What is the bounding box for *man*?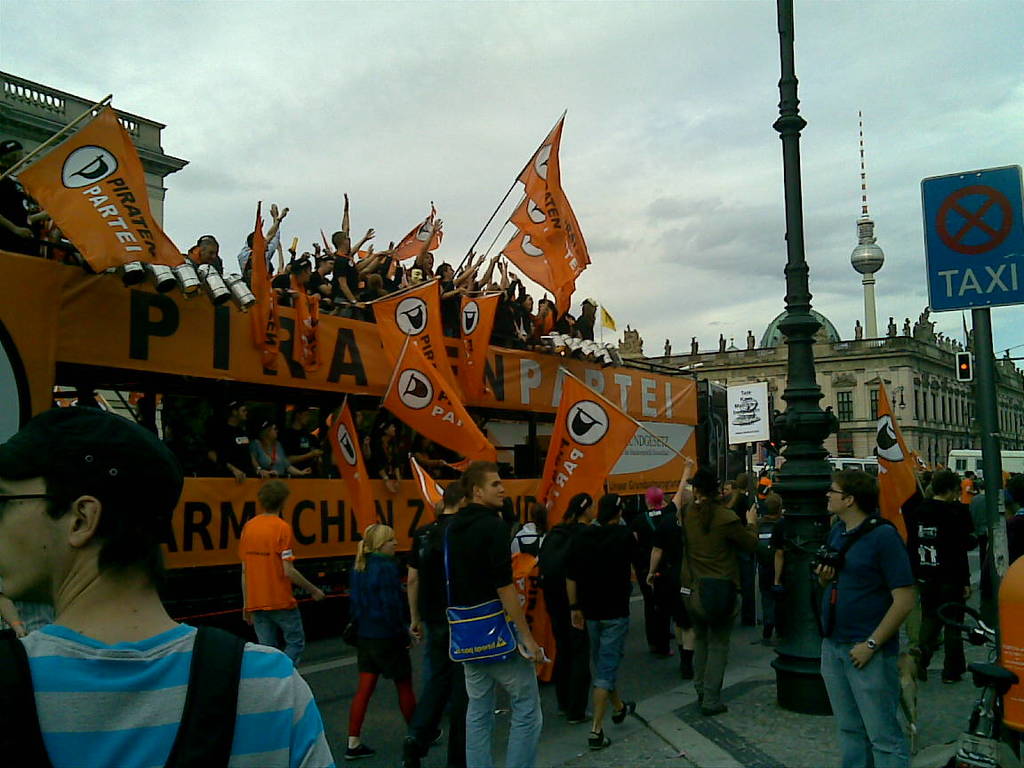
box=[214, 399, 280, 476].
